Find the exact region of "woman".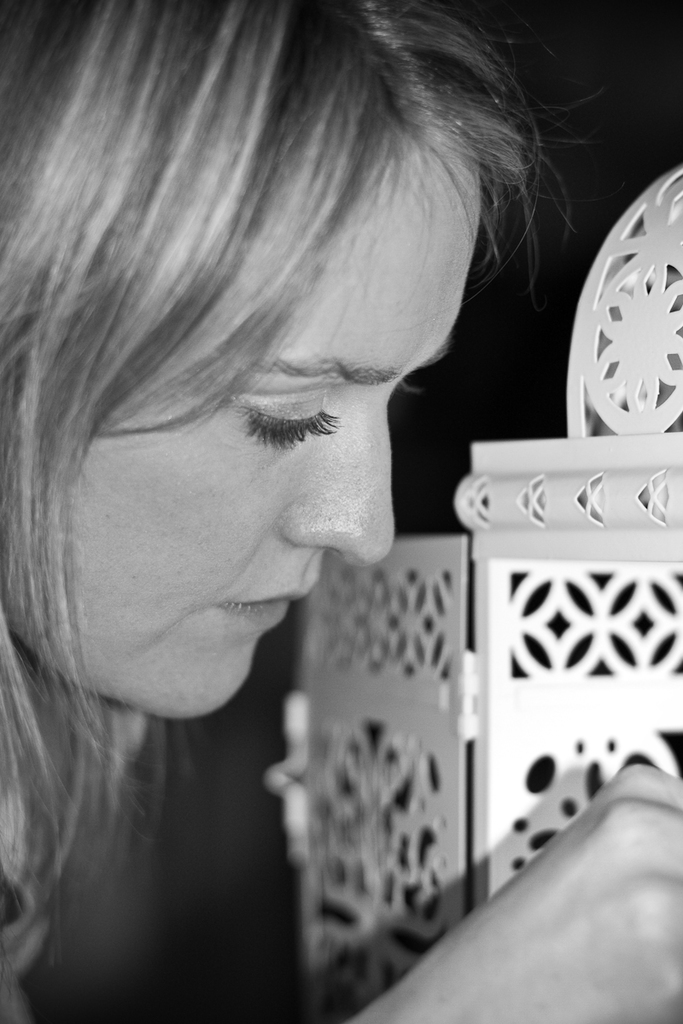
Exact region: (0, 0, 682, 1023).
